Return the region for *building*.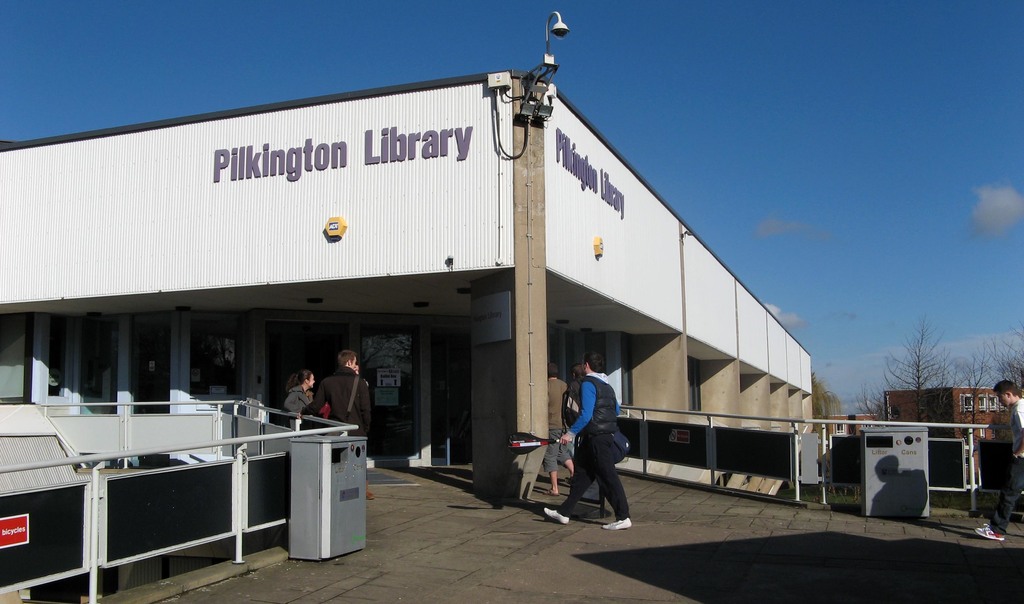
<bbox>886, 387, 1007, 471</bbox>.
